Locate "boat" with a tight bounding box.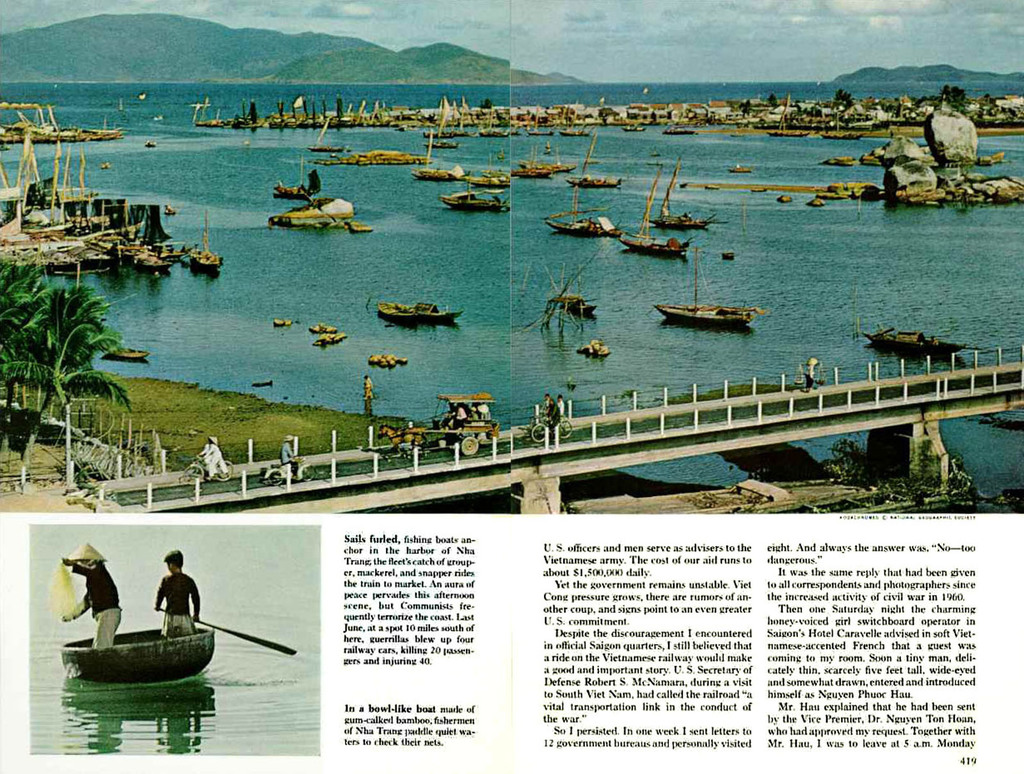
region(767, 93, 810, 139).
